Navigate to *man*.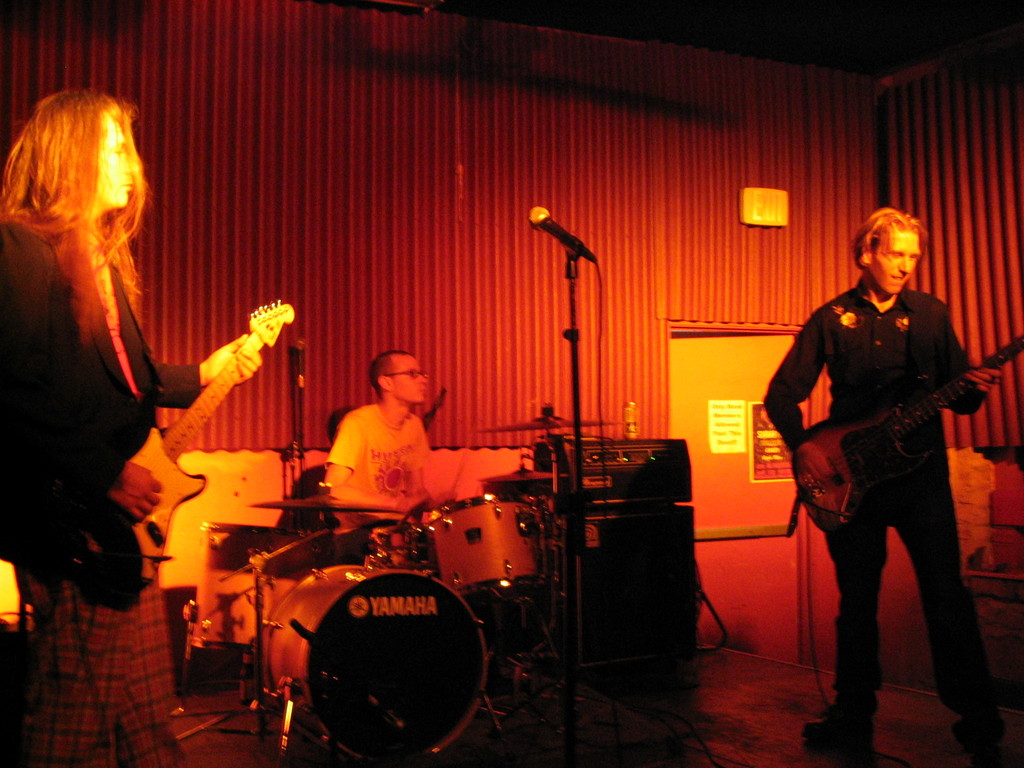
Navigation target: x1=306, y1=347, x2=454, y2=521.
